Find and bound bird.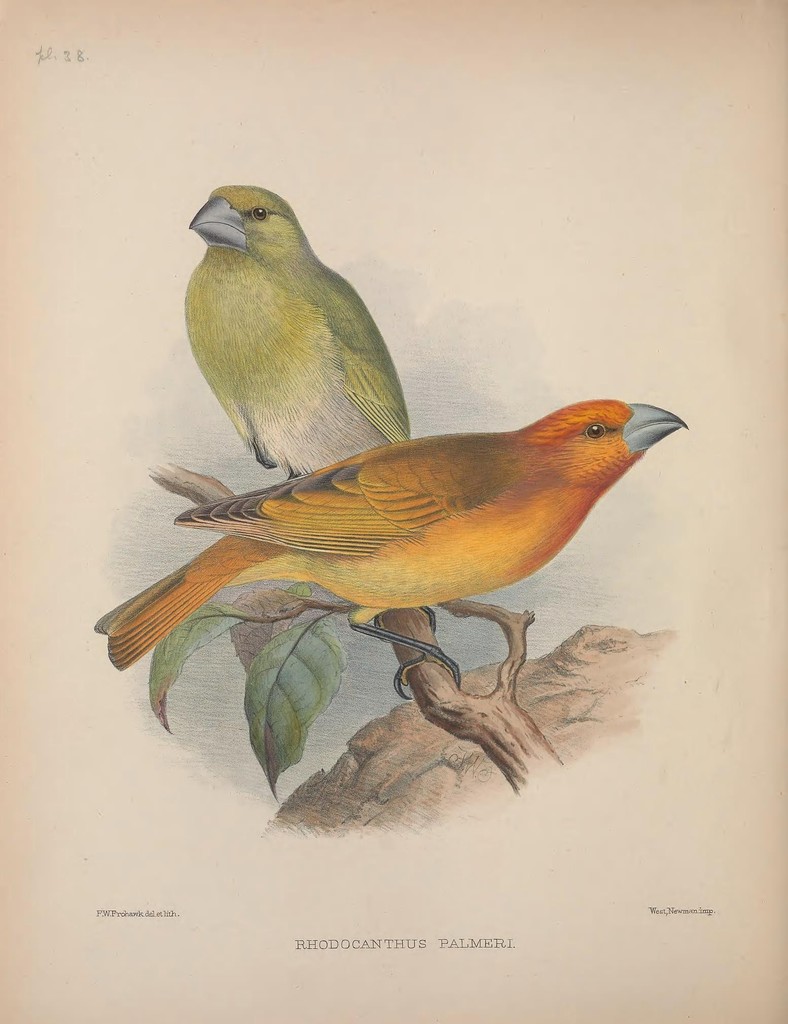
Bound: BBox(176, 180, 418, 483).
